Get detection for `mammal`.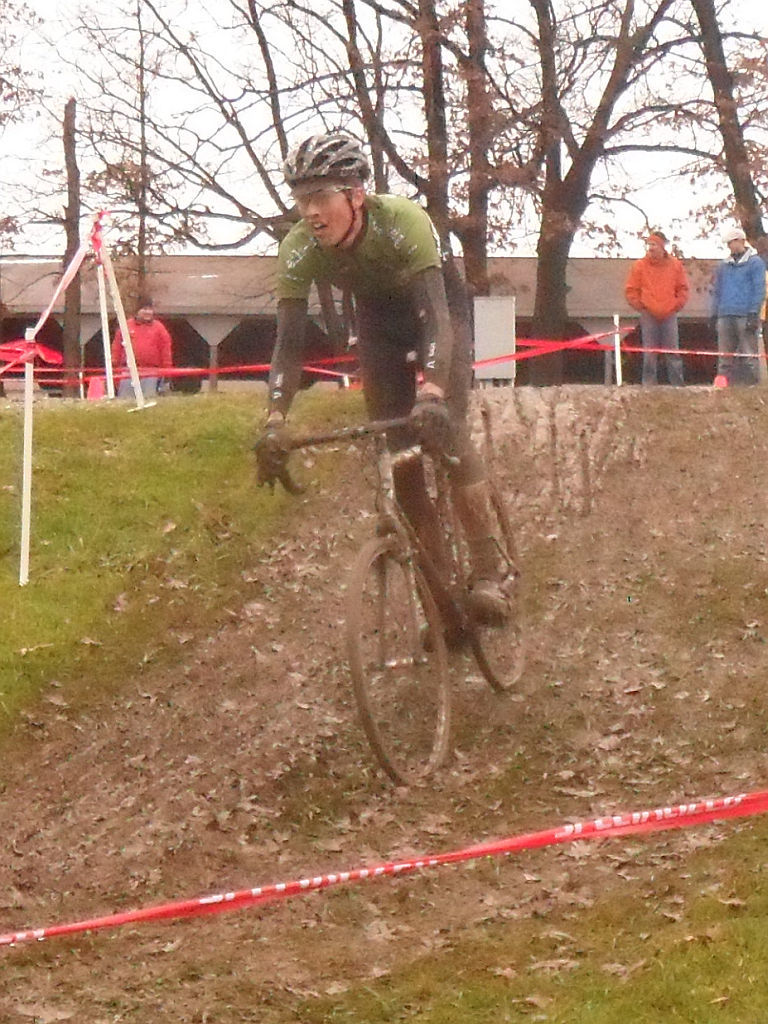
Detection: [x1=709, y1=230, x2=767, y2=393].
